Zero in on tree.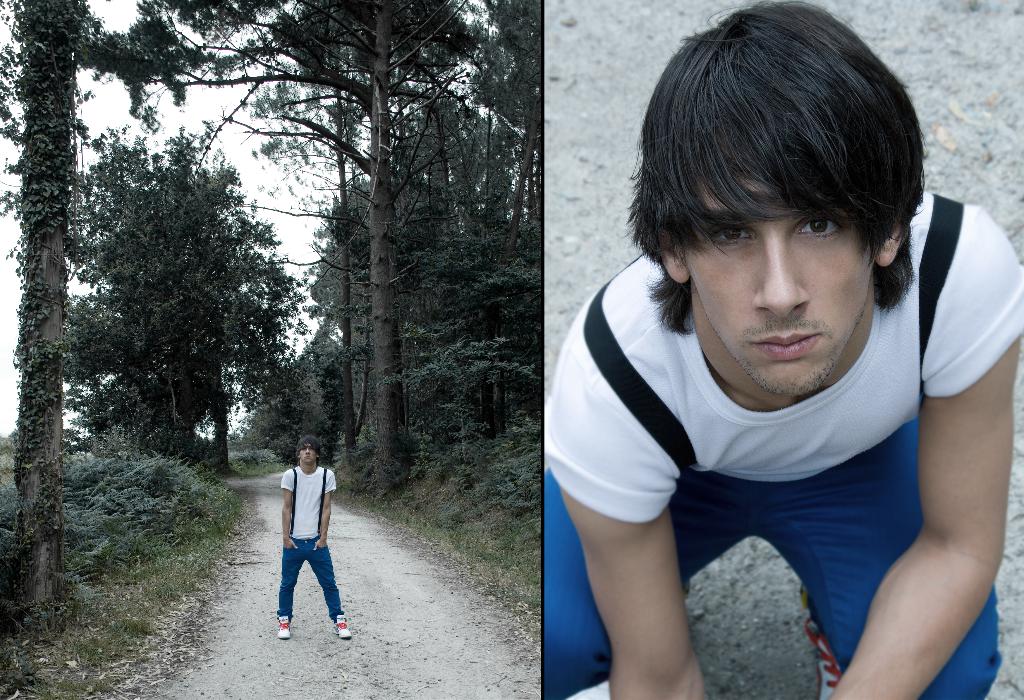
Zeroed in: l=81, t=140, r=279, b=491.
